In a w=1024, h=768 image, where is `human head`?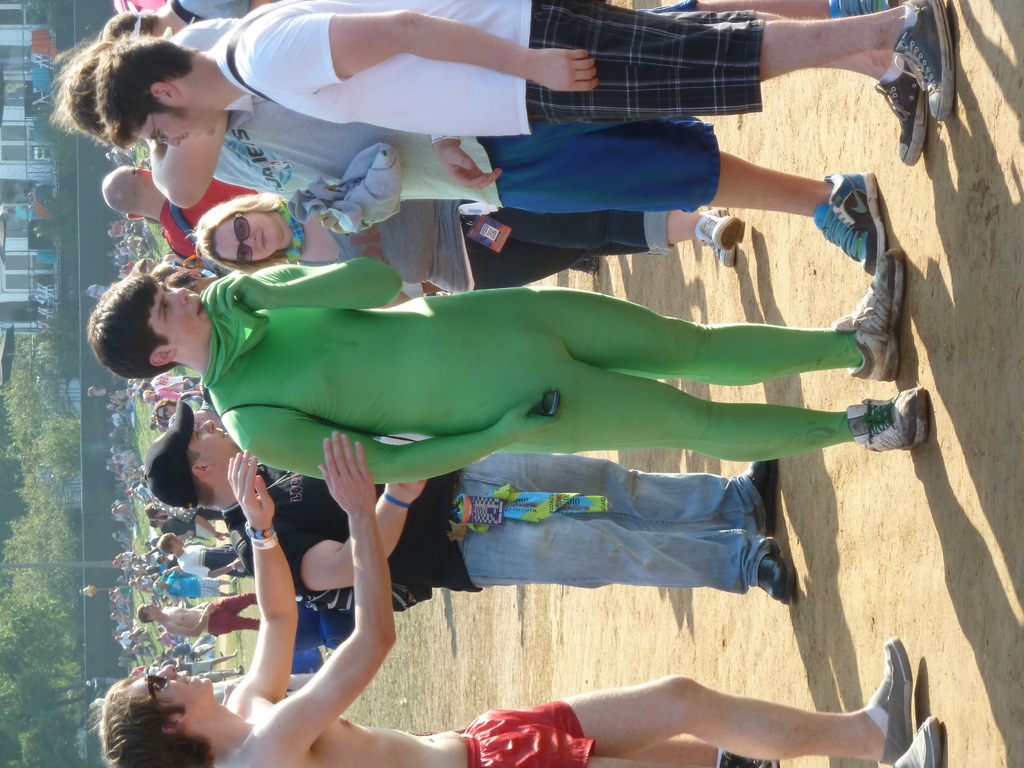
Rect(191, 195, 288, 264).
